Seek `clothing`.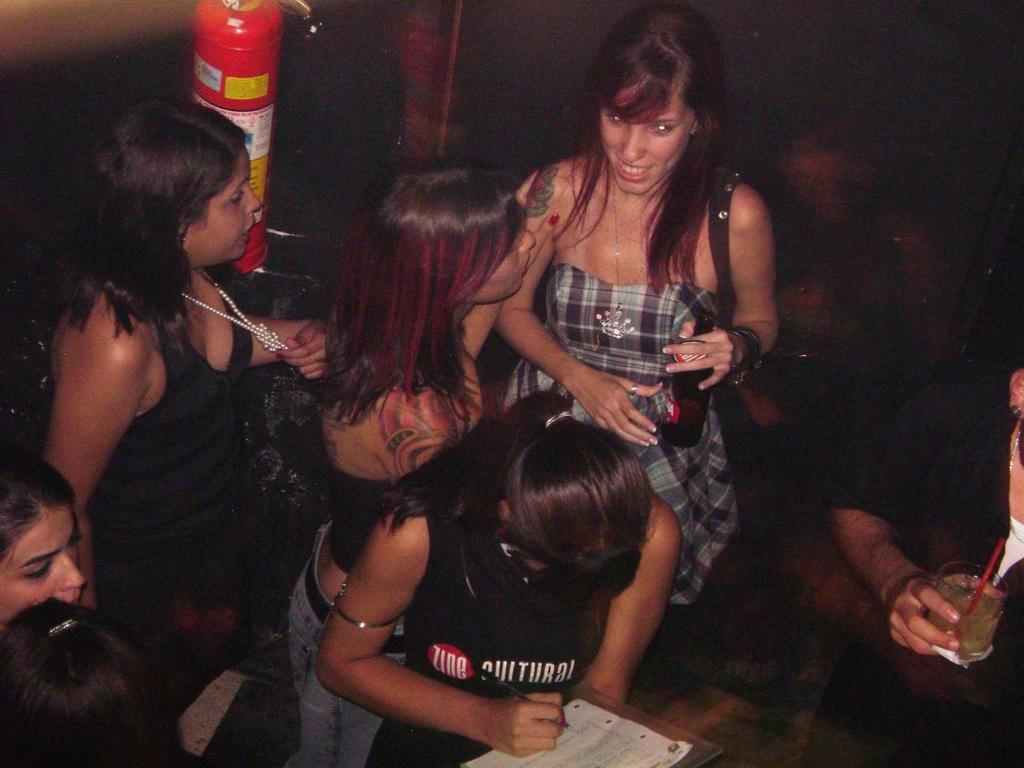
(83,266,254,646).
